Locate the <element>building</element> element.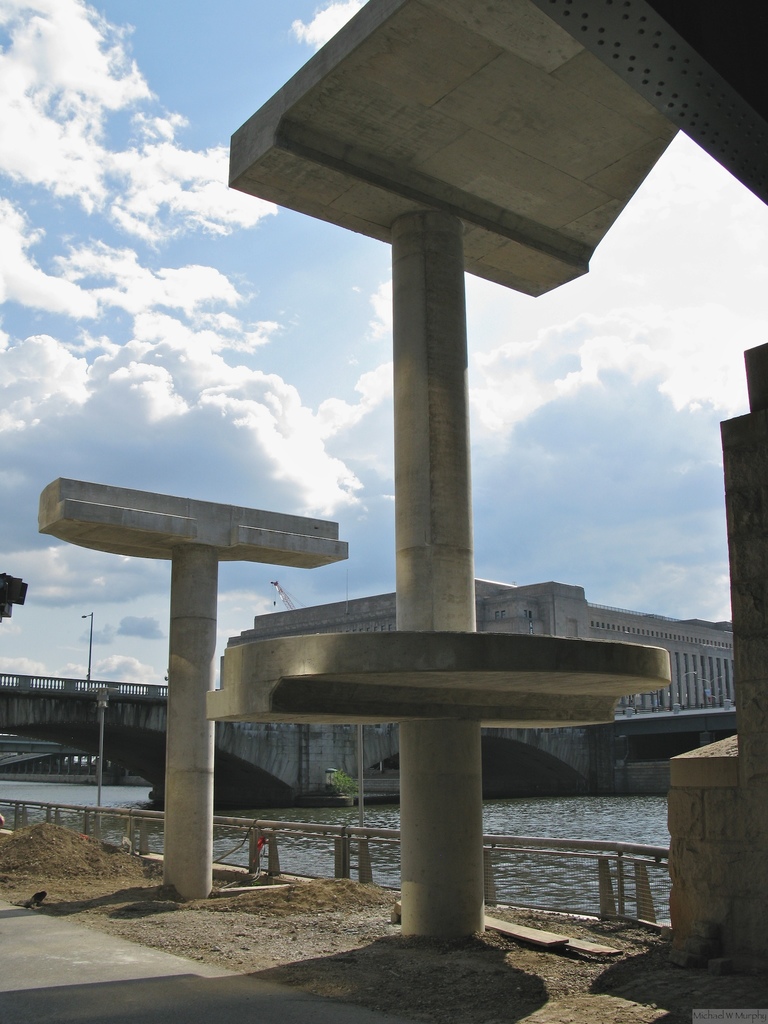
Element bbox: select_region(219, 578, 735, 776).
